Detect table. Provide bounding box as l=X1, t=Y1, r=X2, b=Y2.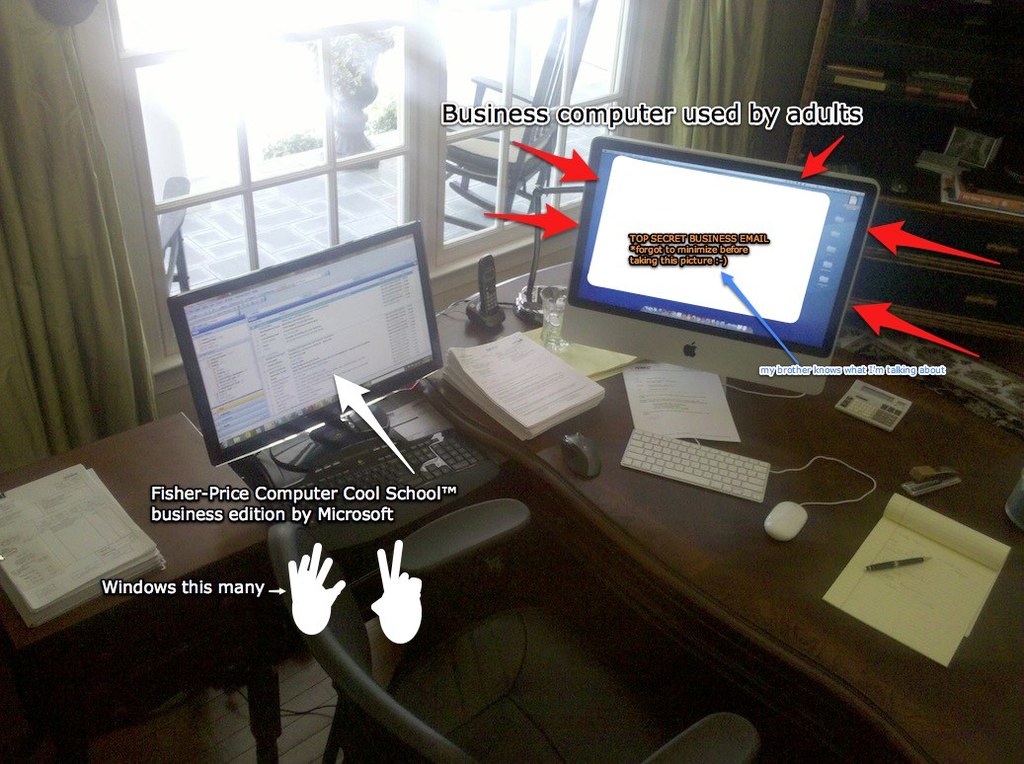
l=0, t=253, r=1023, b=761.
